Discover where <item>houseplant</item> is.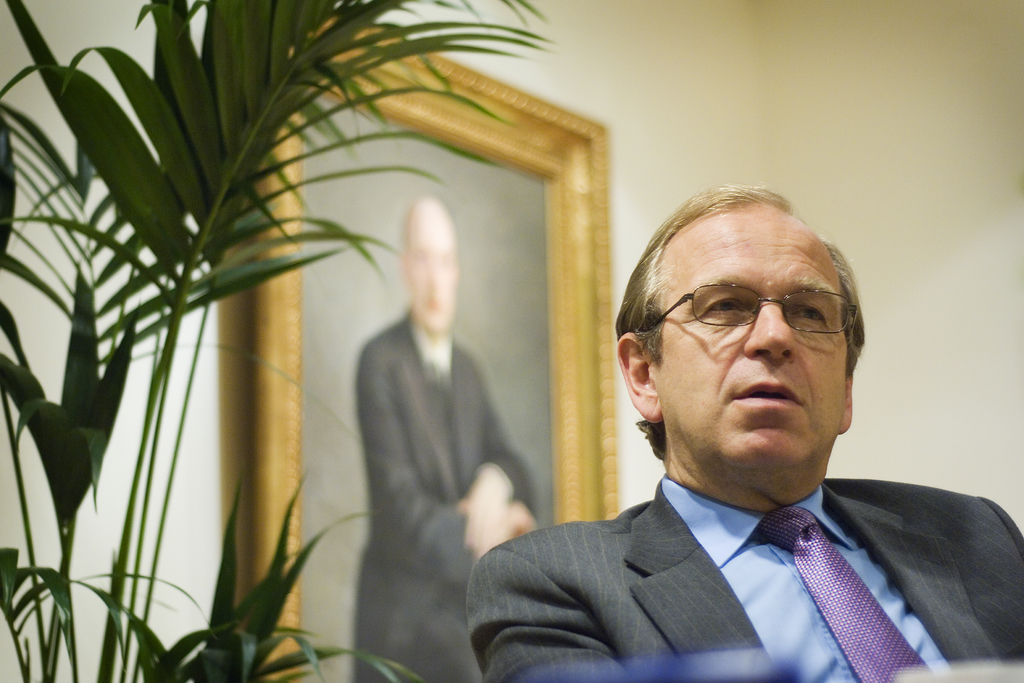
Discovered at {"left": 0, "top": 0, "right": 561, "bottom": 682}.
